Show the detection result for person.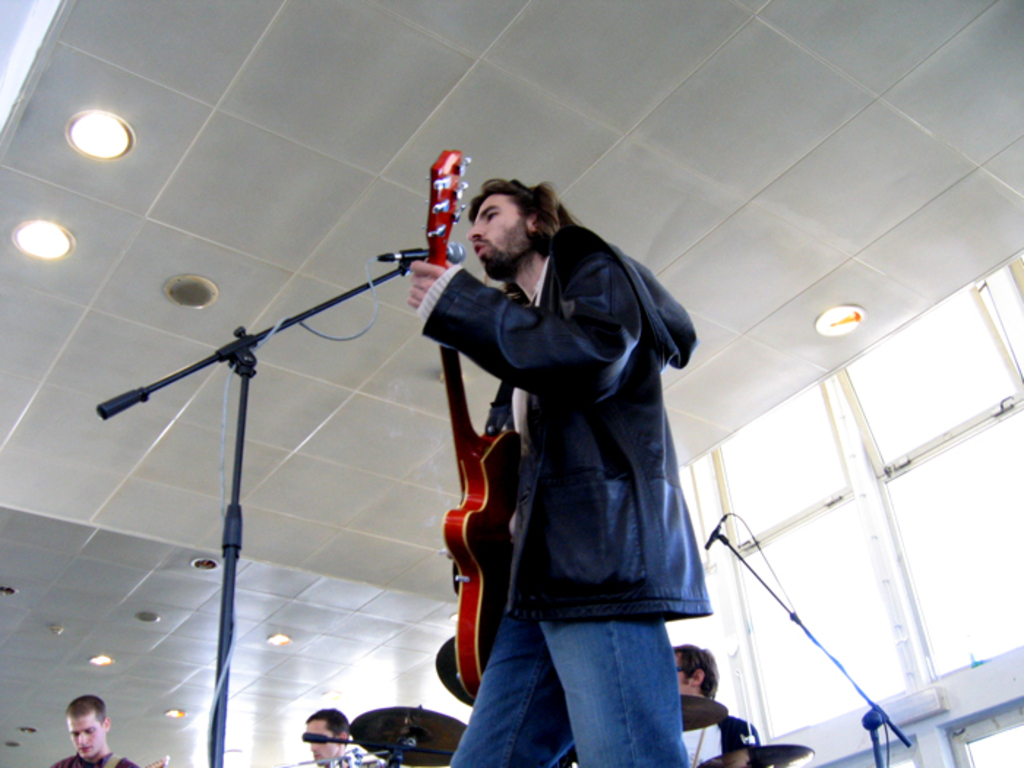
(417,132,726,767).
